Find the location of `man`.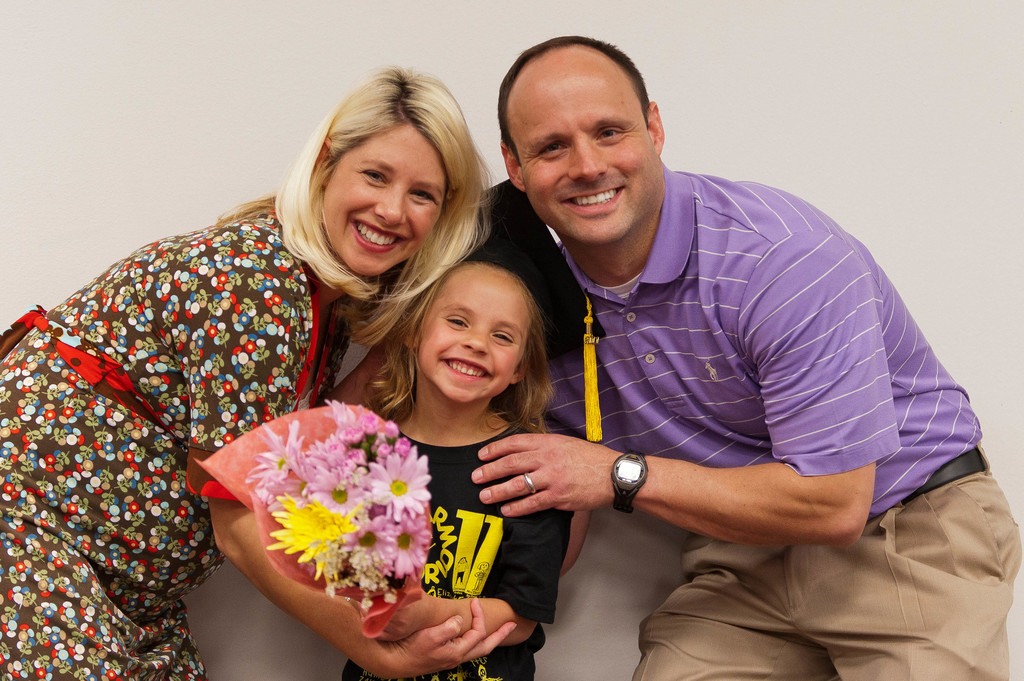
Location: (left=499, top=36, right=1005, bottom=680).
